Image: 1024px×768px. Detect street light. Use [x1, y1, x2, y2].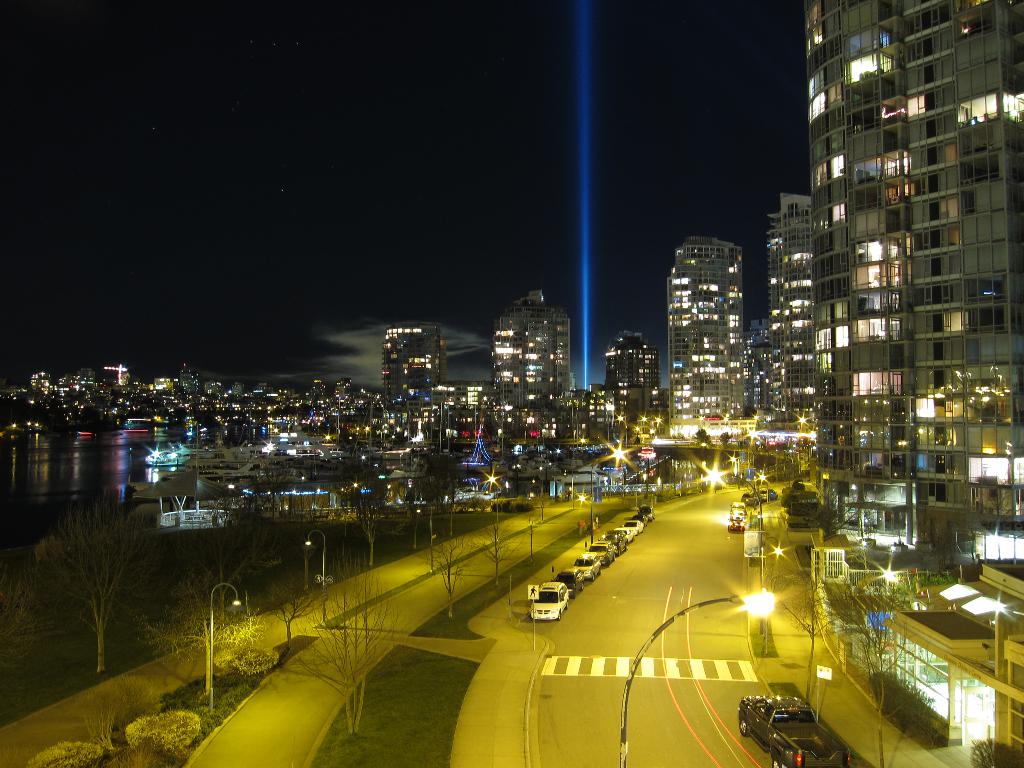
[303, 529, 326, 590].
